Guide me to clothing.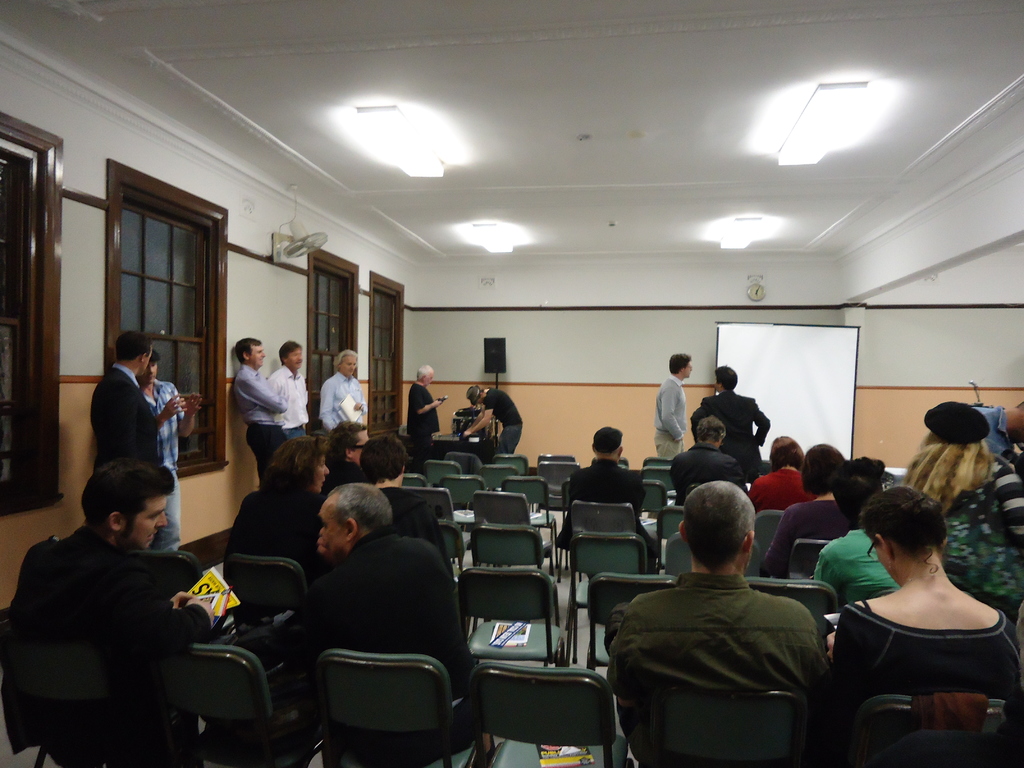
Guidance: [91,362,161,463].
